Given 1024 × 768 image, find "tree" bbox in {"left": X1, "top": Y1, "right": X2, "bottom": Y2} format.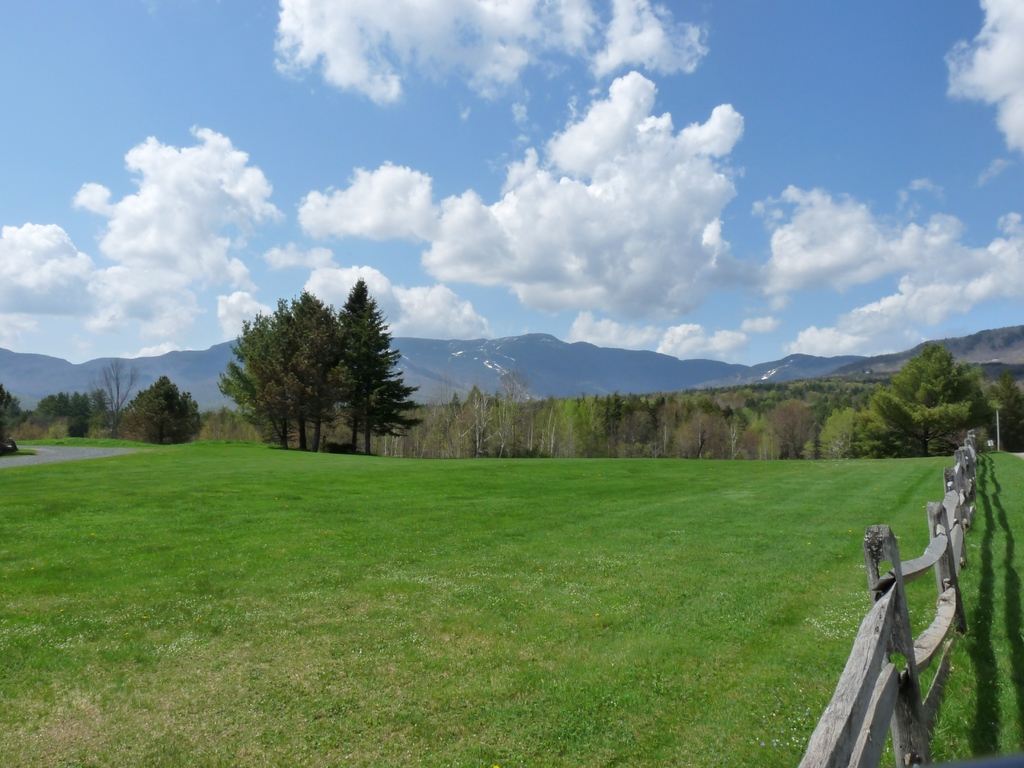
{"left": 28, "top": 394, "right": 112, "bottom": 438}.
